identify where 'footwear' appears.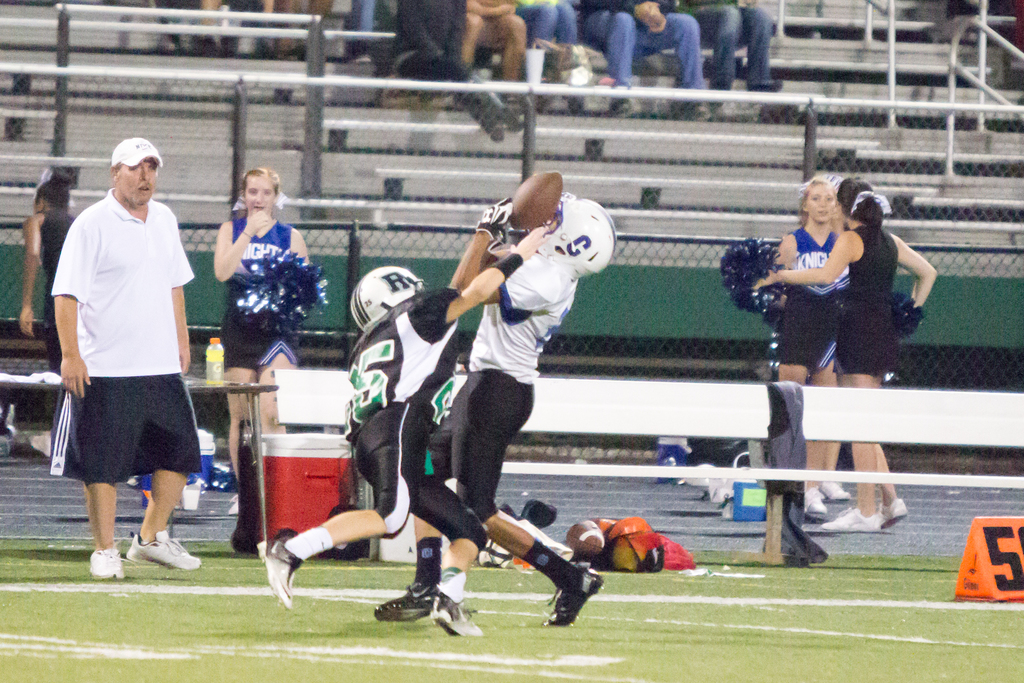
Appears at 547/573/604/623.
